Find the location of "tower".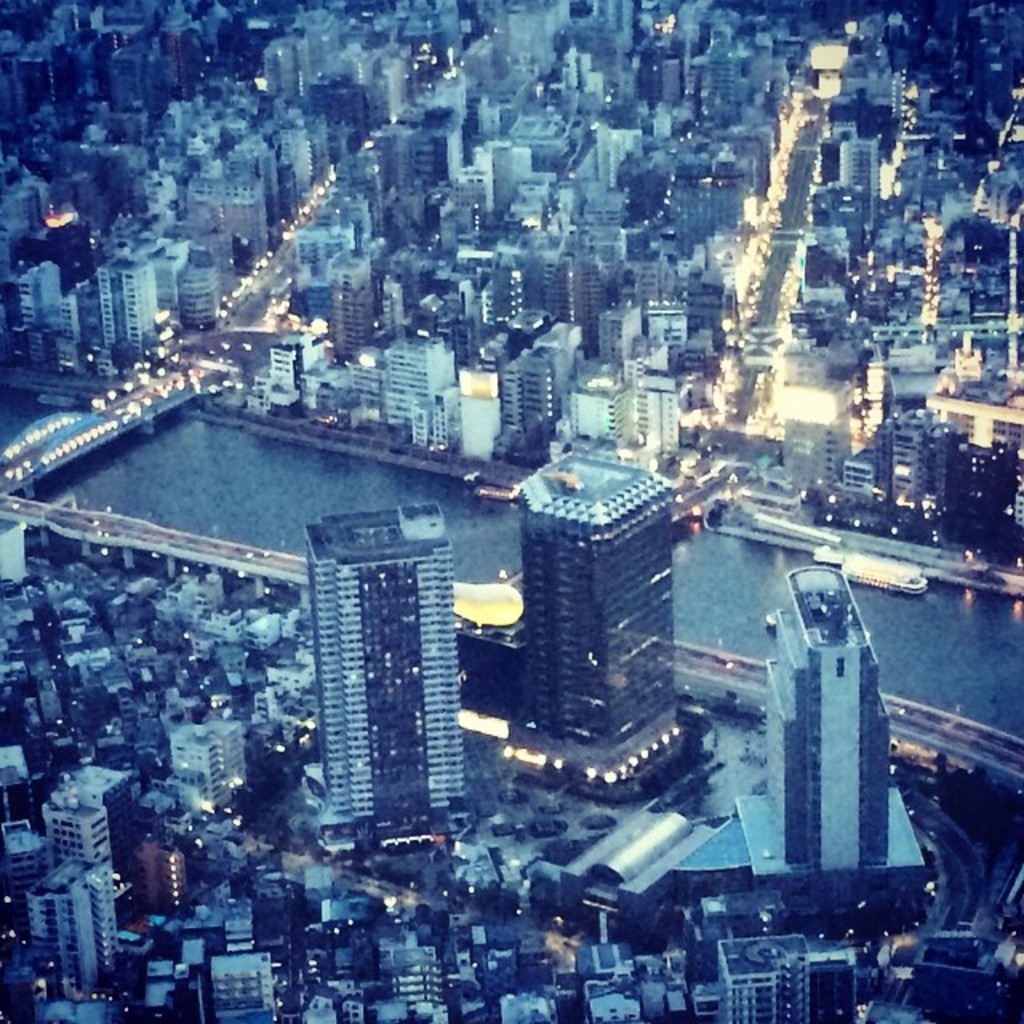
Location: (510,419,709,782).
